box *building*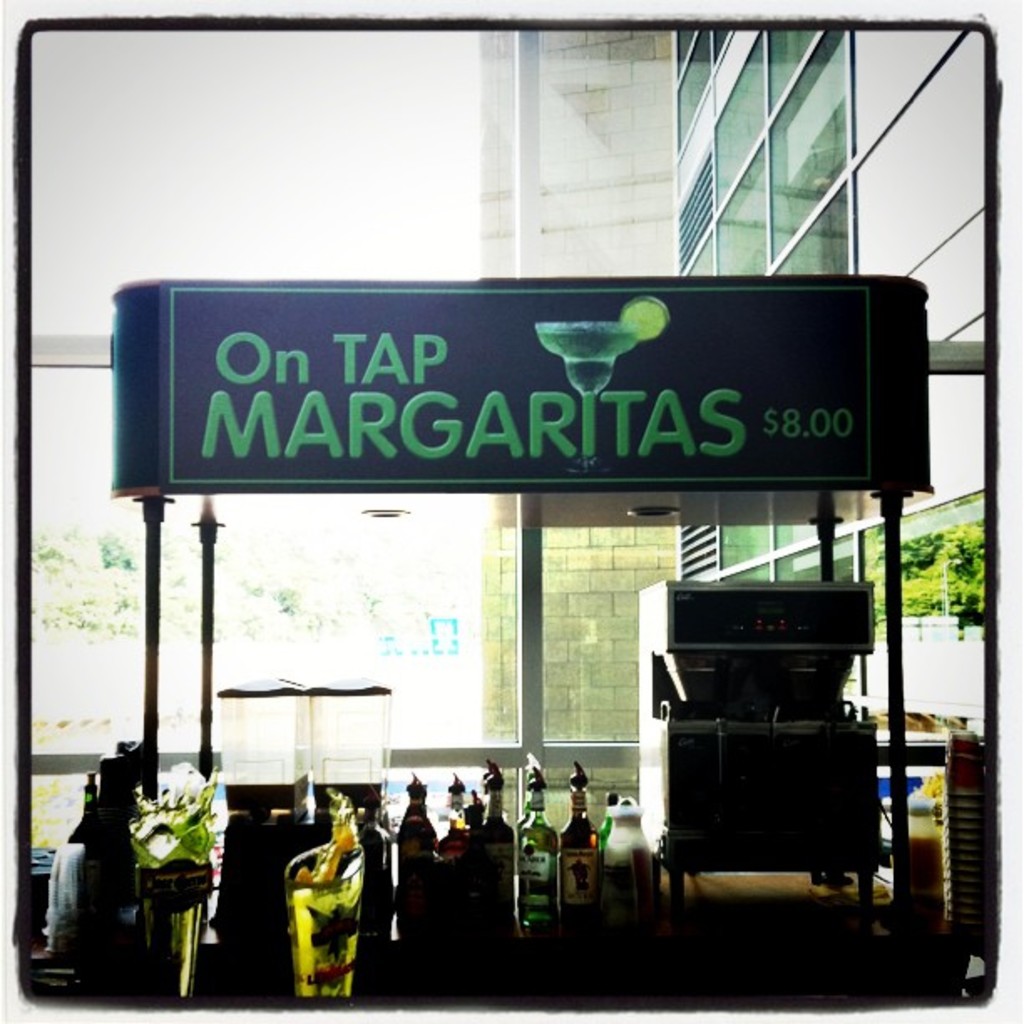
<region>32, 27, 996, 1009</region>
